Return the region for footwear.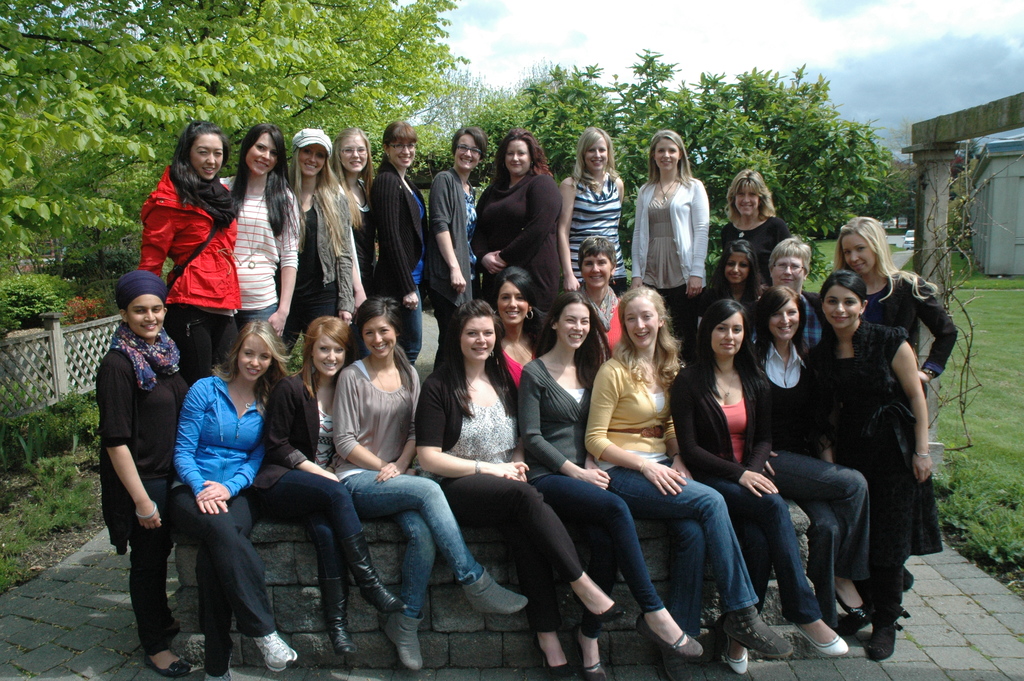
BBox(255, 631, 303, 673).
